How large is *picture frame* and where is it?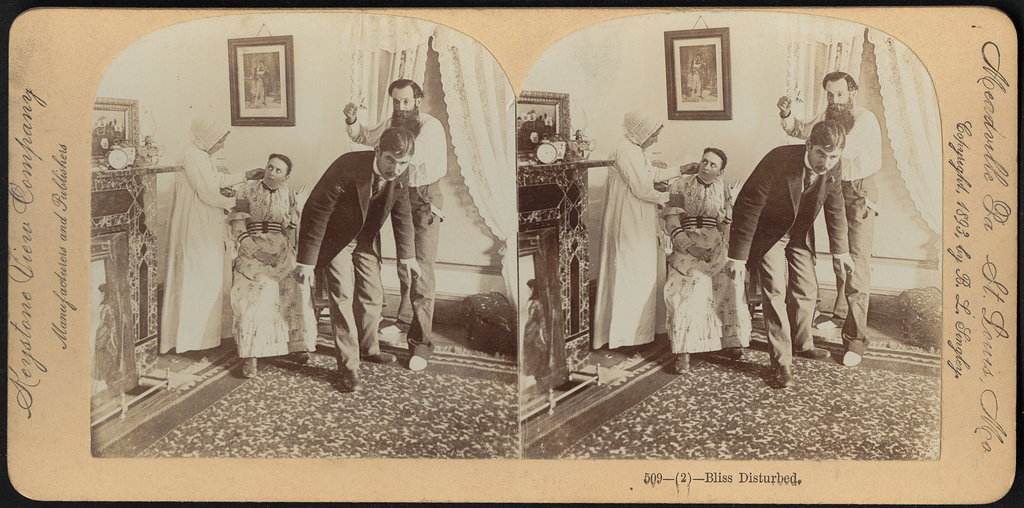
Bounding box: detection(518, 86, 575, 164).
